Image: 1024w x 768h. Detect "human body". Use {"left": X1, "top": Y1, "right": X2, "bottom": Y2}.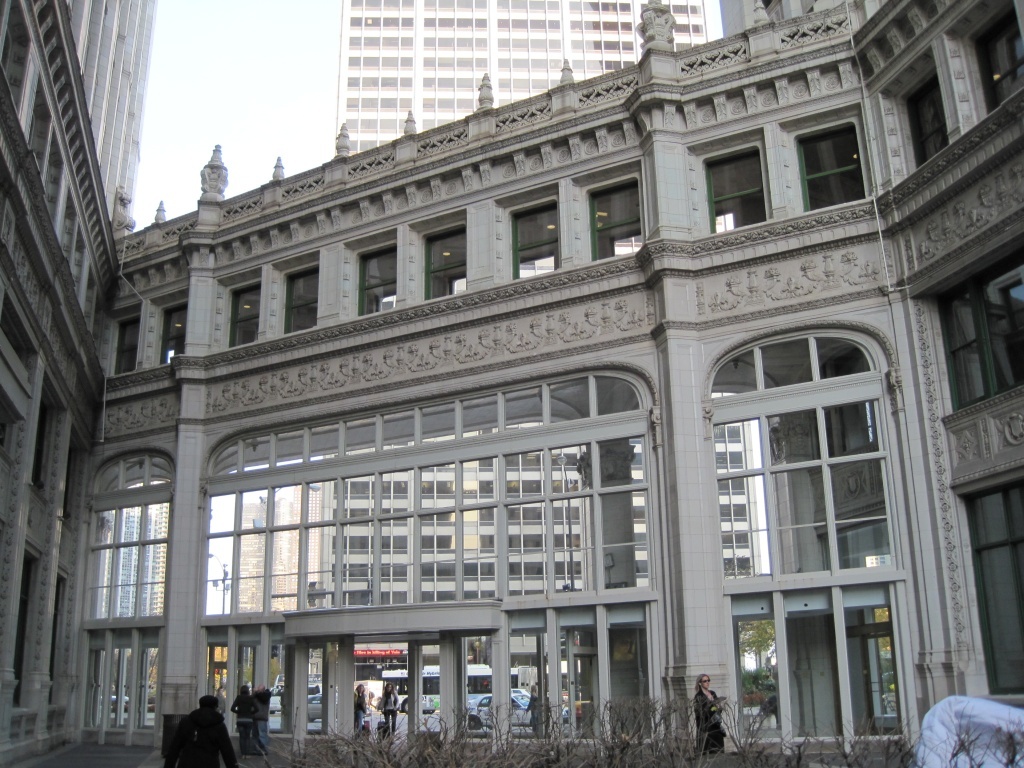
{"left": 259, "top": 692, "right": 272, "bottom": 745}.
